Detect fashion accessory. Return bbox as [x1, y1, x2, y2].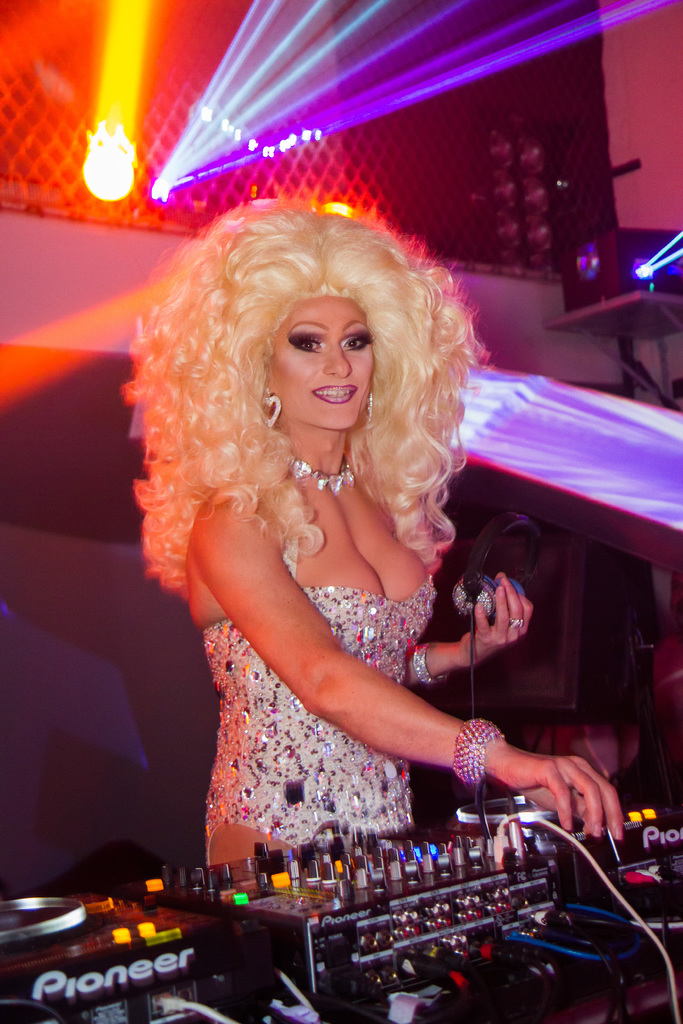
[447, 717, 507, 789].
